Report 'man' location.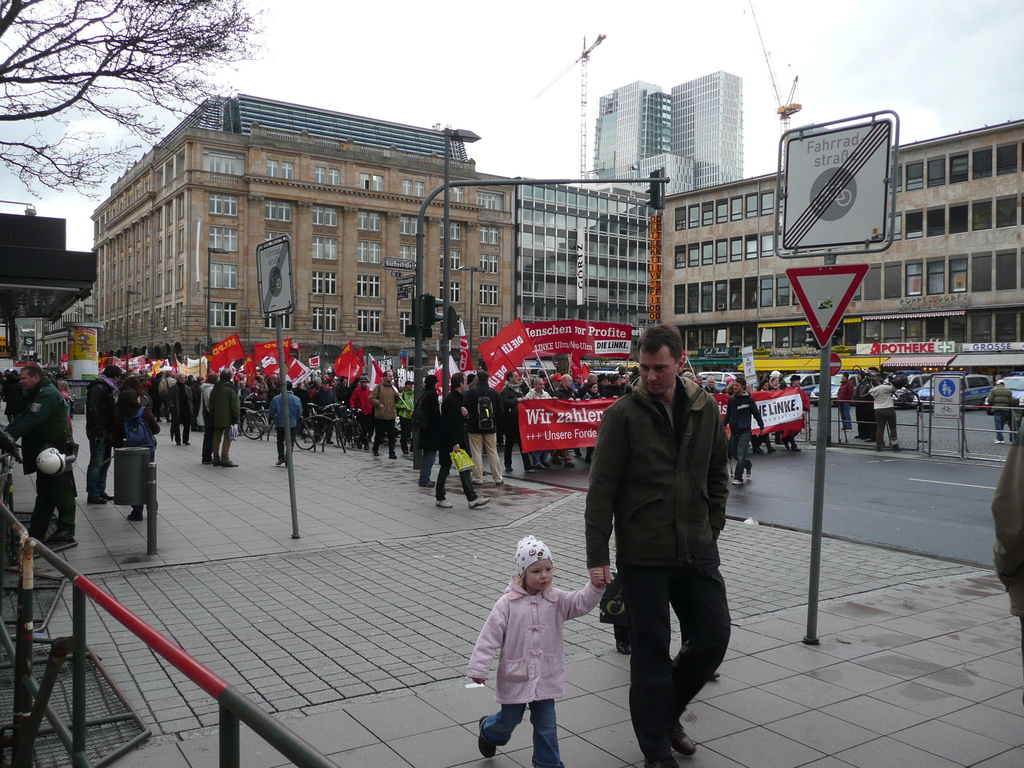
Report: BBox(88, 367, 126, 504).
